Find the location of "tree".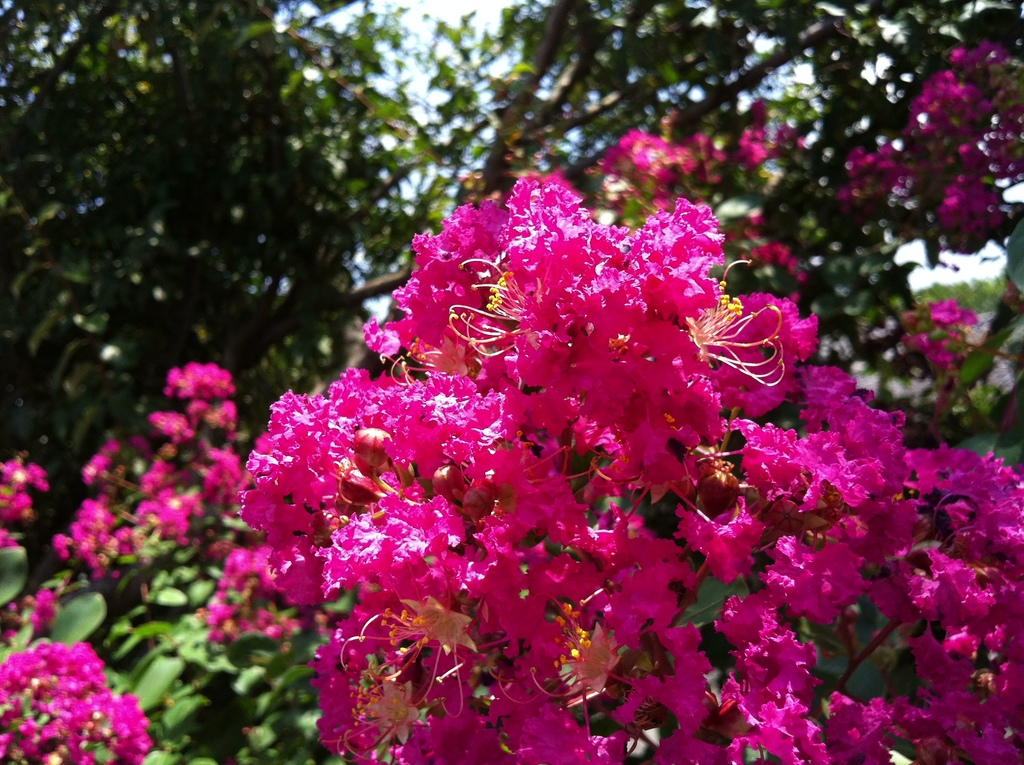
Location: (x1=0, y1=0, x2=422, y2=522).
